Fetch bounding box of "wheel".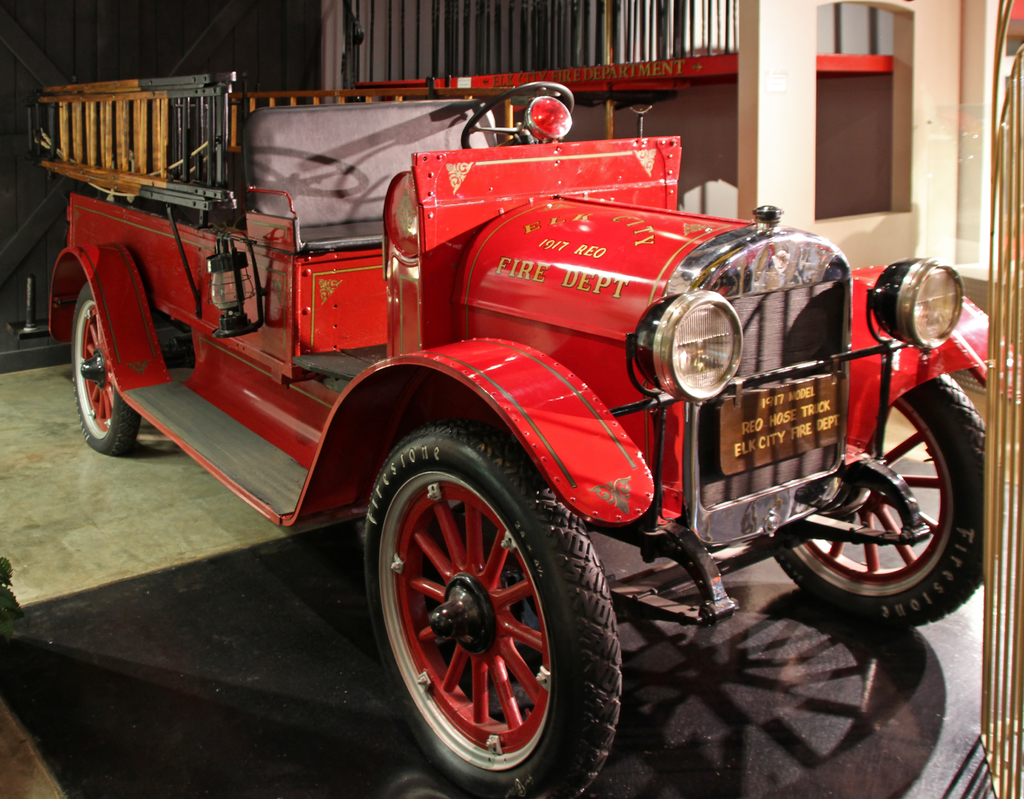
Bbox: [left=66, top=278, right=141, bottom=461].
